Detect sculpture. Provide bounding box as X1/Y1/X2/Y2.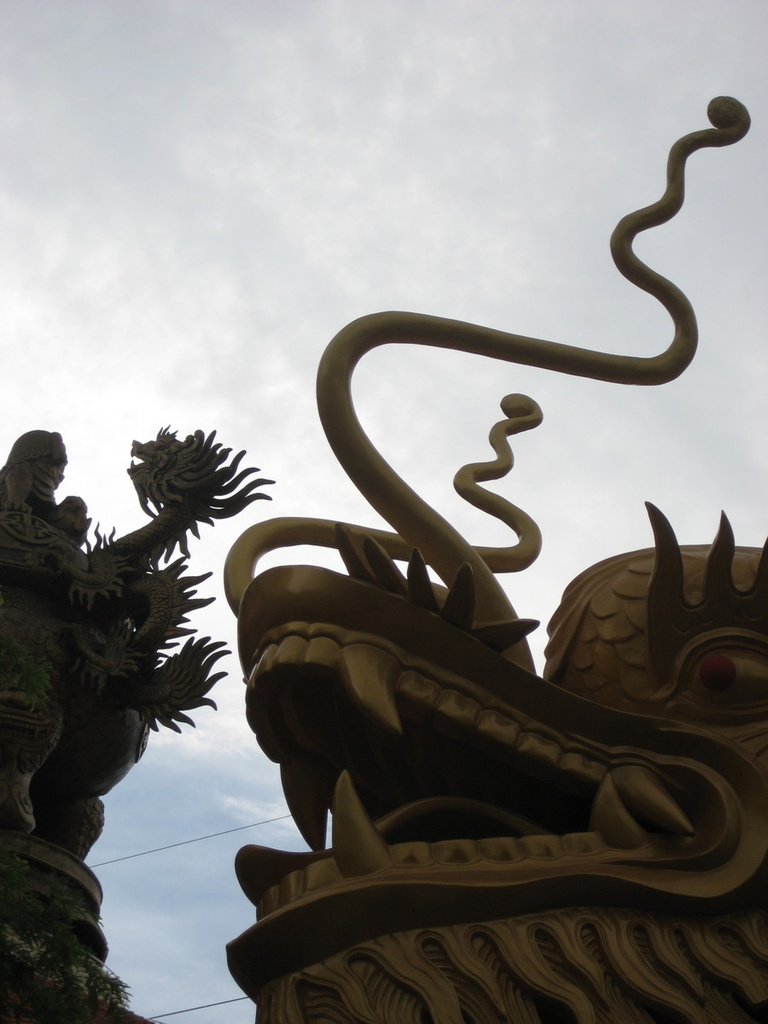
0/416/273/872.
